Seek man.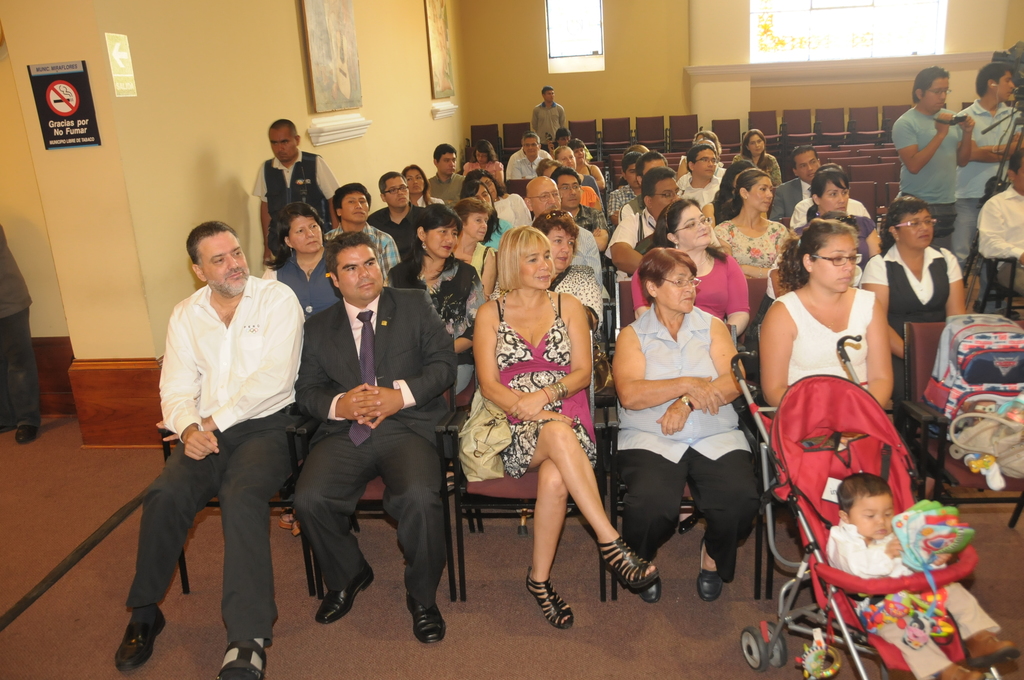
<bbox>129, 205, 318, 658</bbox>.
